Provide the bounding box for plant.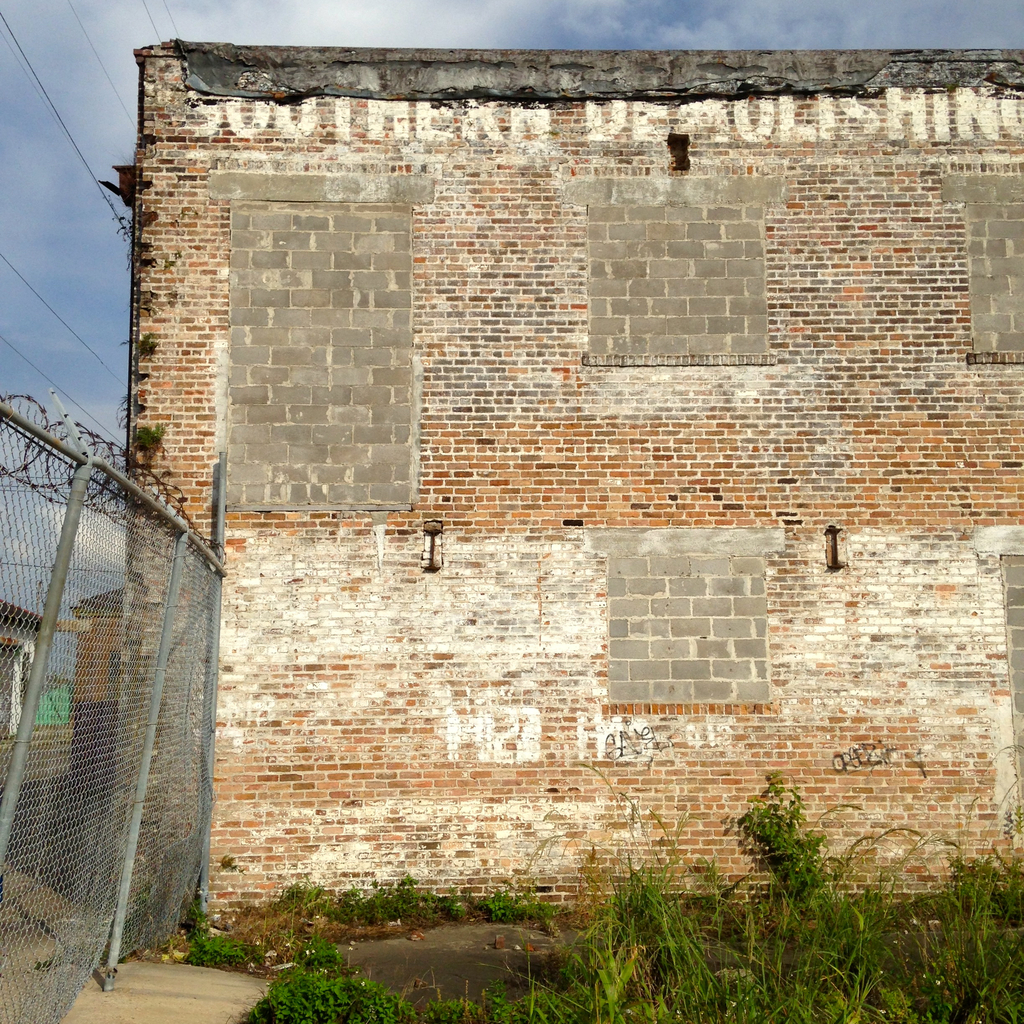
box(230, 942, 426, 1023).
